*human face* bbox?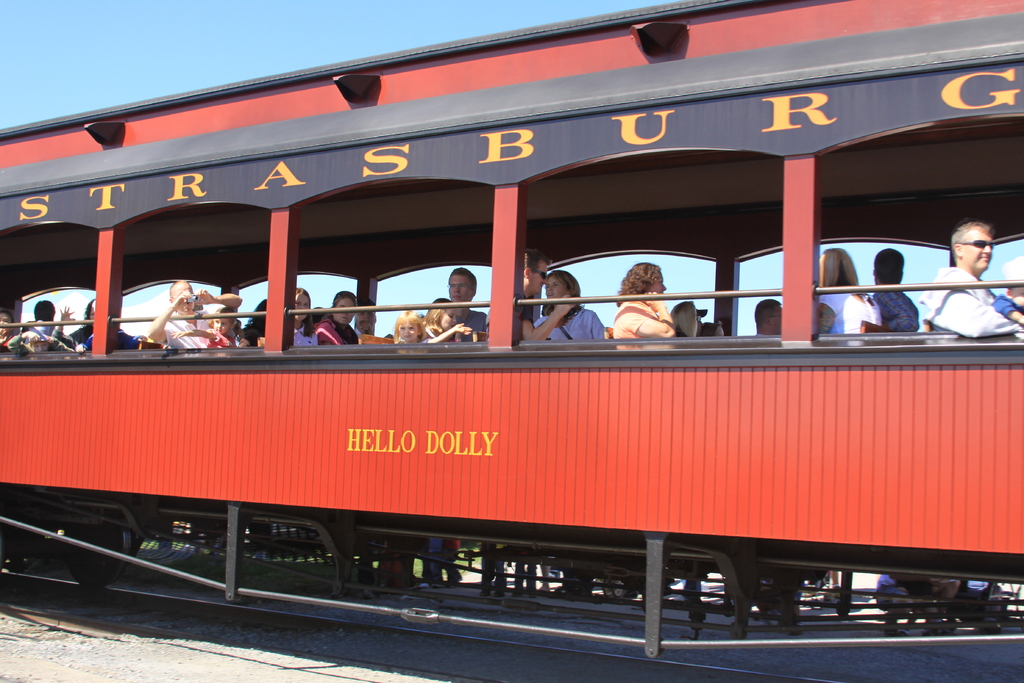
crop(694, 314, 707, 335)
